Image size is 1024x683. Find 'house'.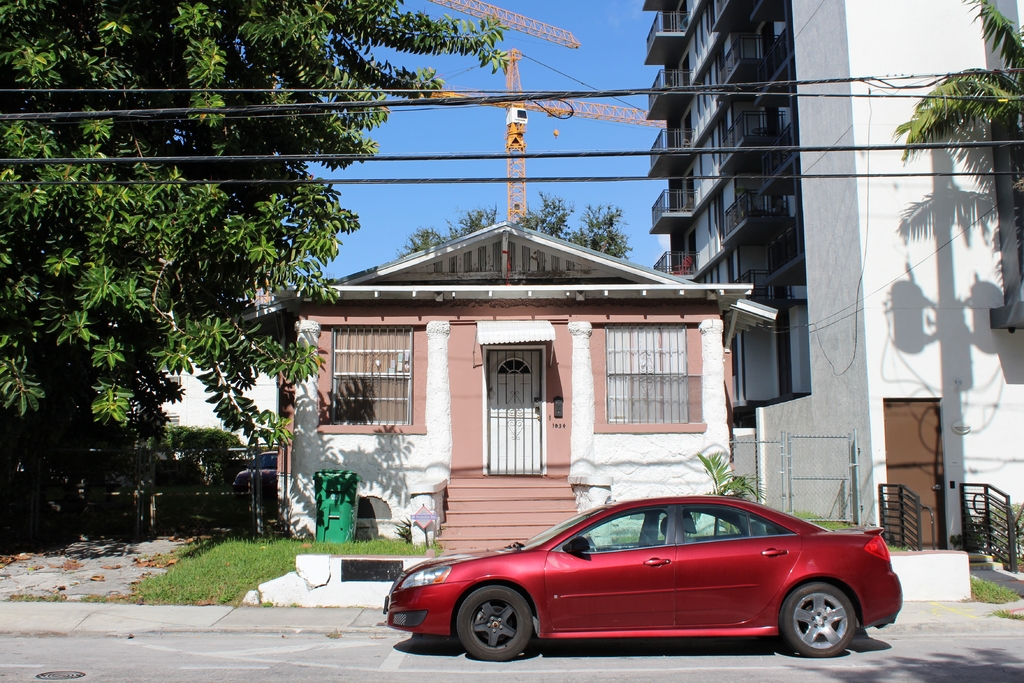
BBox(226, 212, 788, 556).
